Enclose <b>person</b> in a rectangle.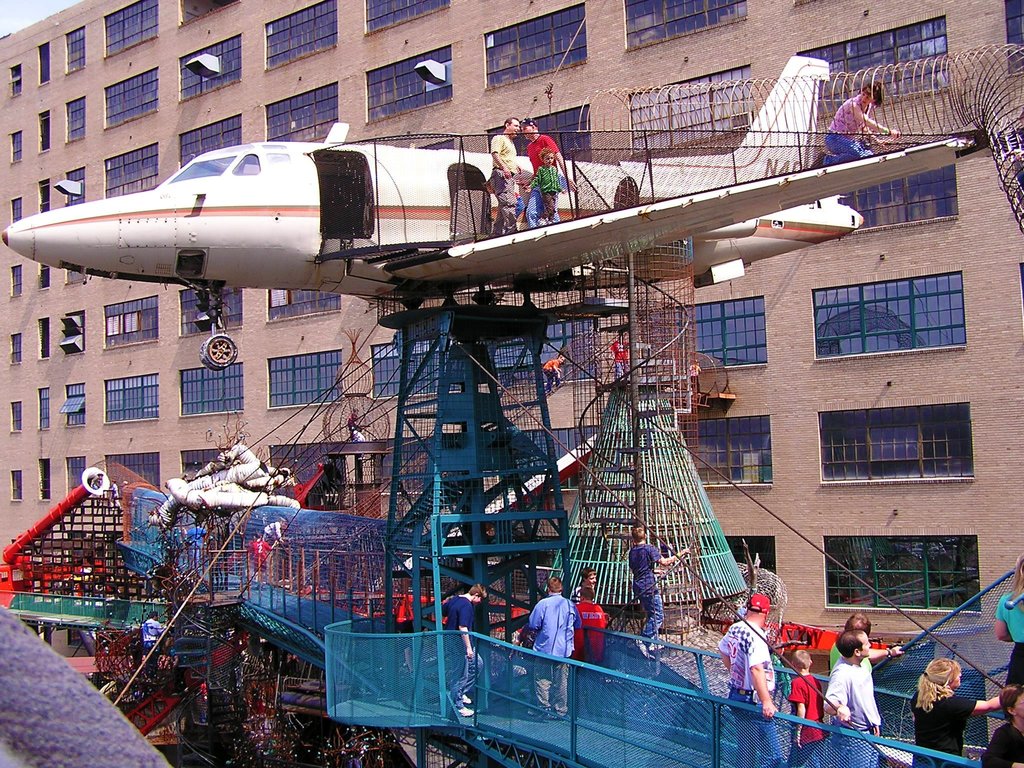
[524,570,573,712].
